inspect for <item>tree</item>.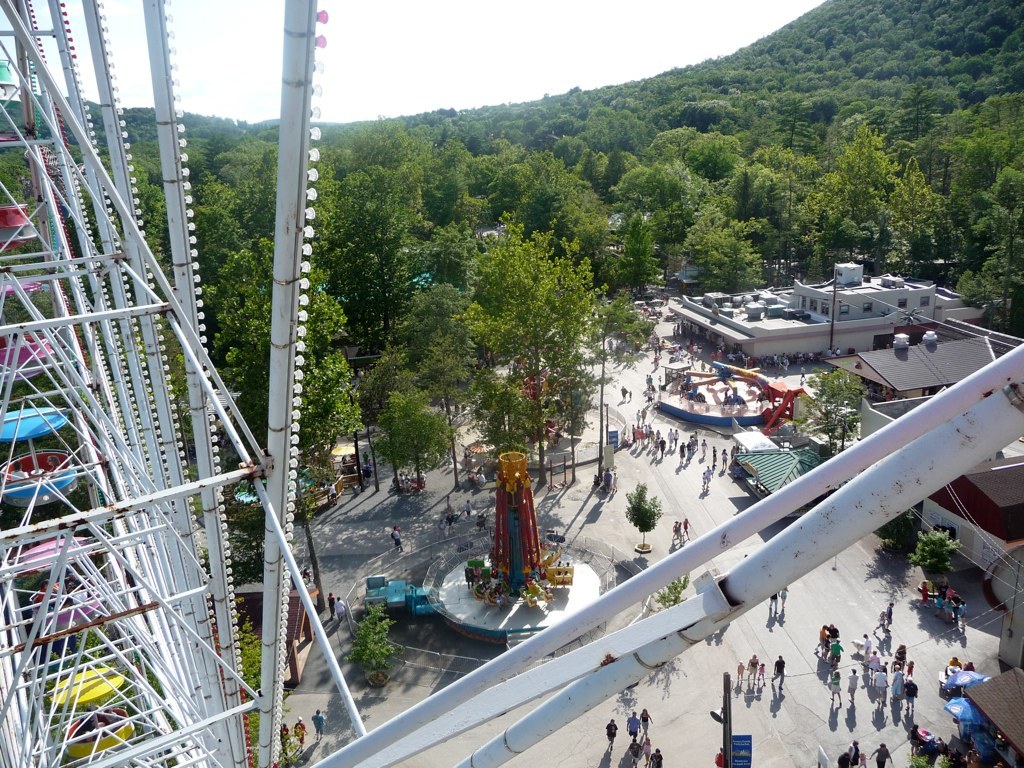
Inspection: [x1=562, y1=182, x2=612, y2=264].
